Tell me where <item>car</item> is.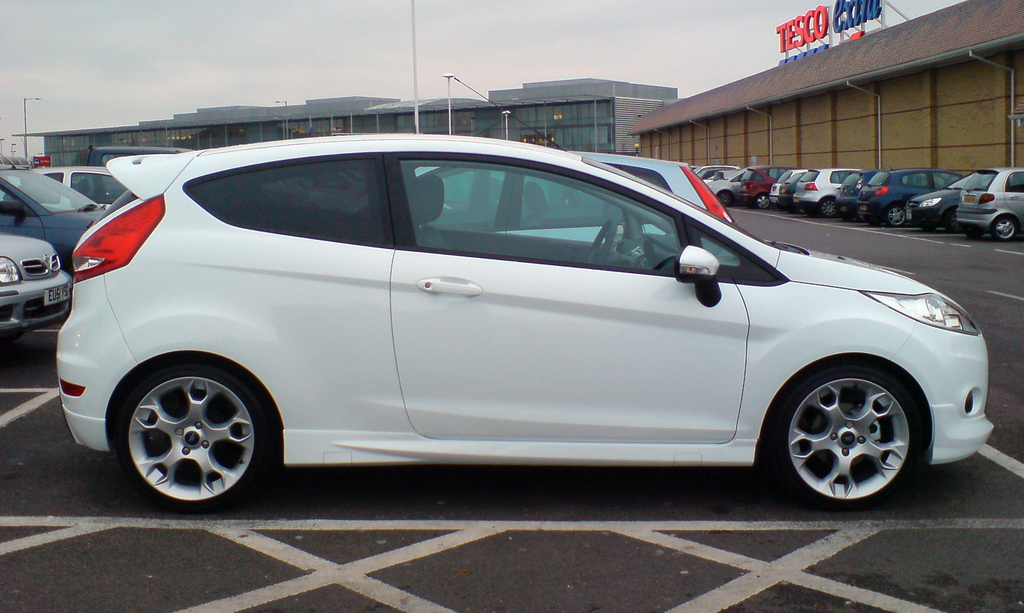
<item>car</item> is at rect(954, 168, 1023, 241).
